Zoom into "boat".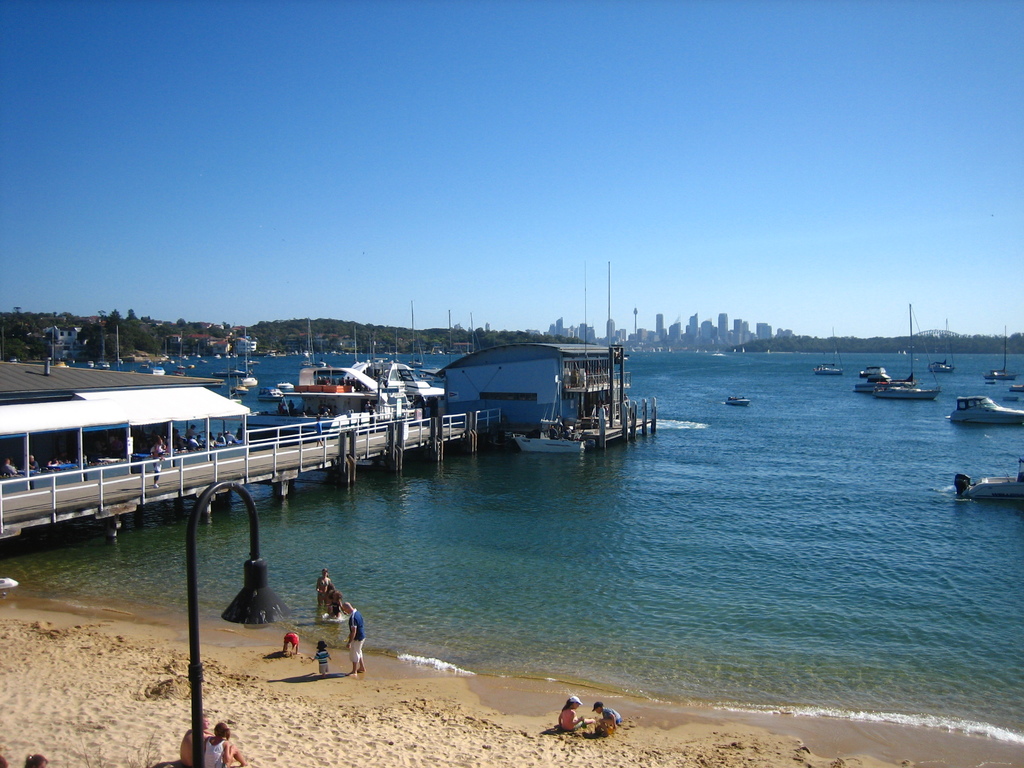
Zoom target: {"x1": 986, "y1": 324, "x2": 1017, "y2": 380}.
